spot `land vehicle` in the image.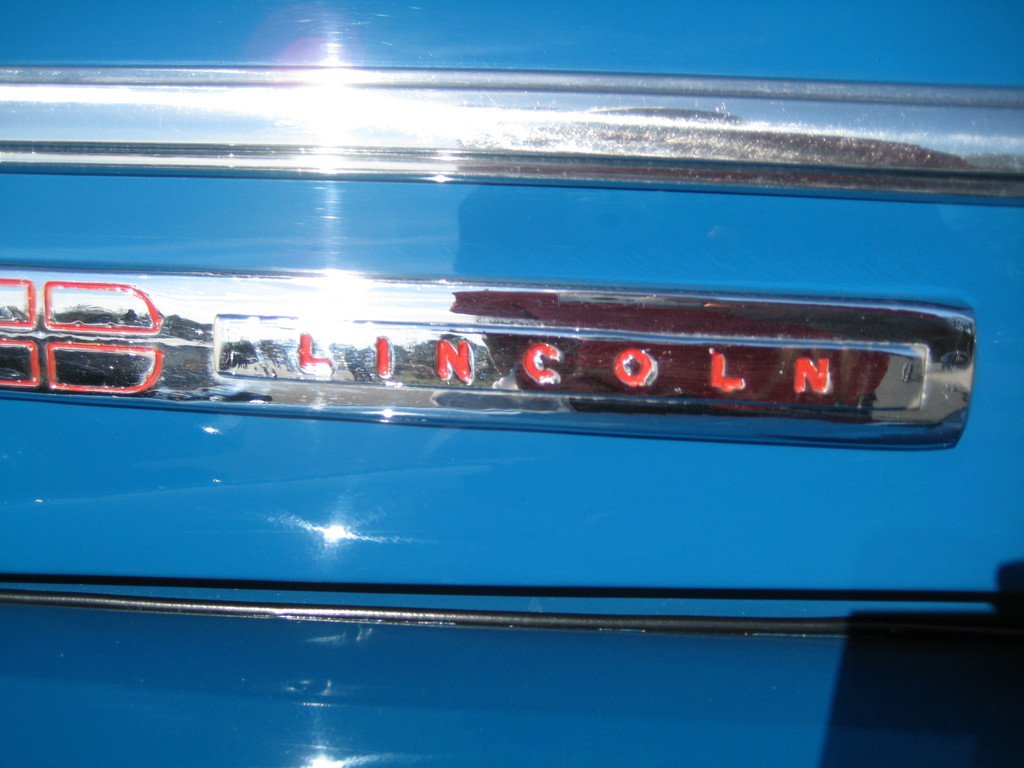
`land vehicle` found at crop(0, 0, 1023, 767).
